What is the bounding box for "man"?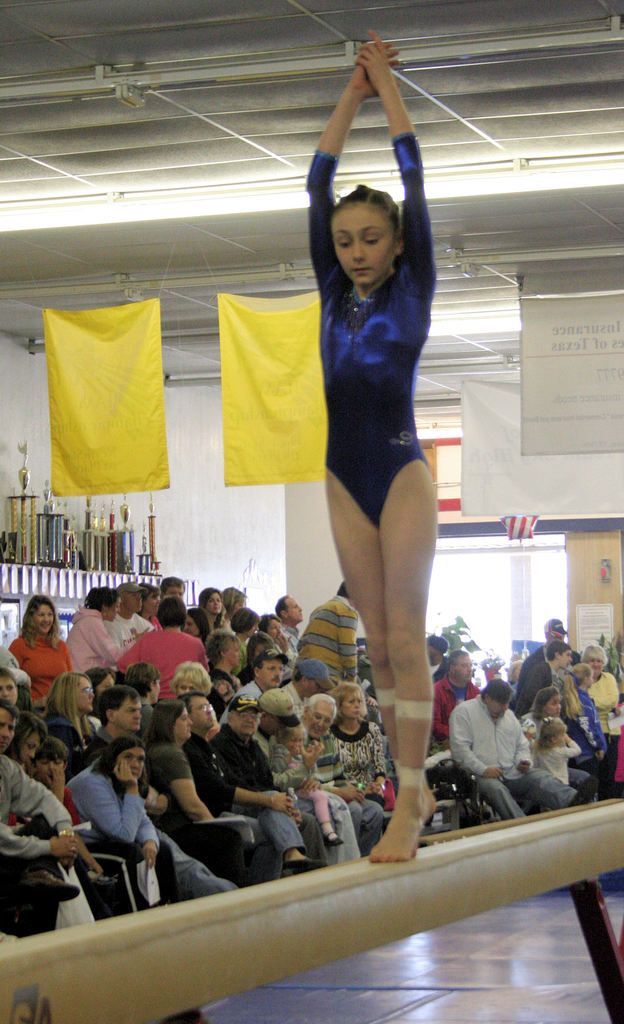
bbox(513, 646, 573, 712).
